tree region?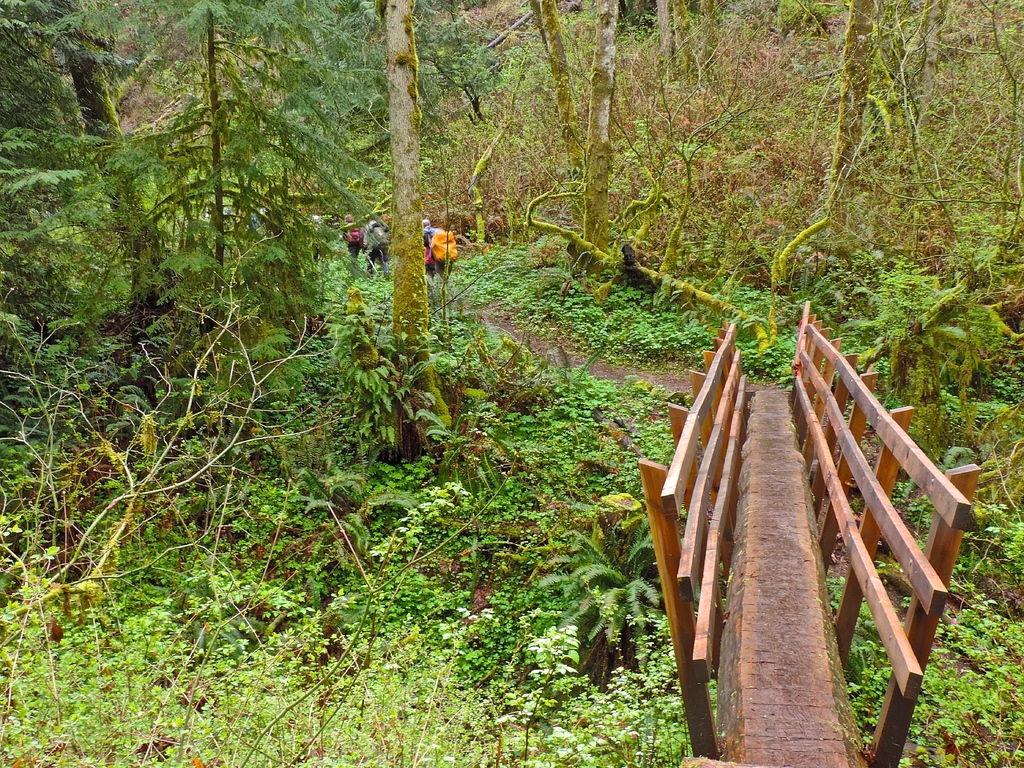
520/0/580/147
